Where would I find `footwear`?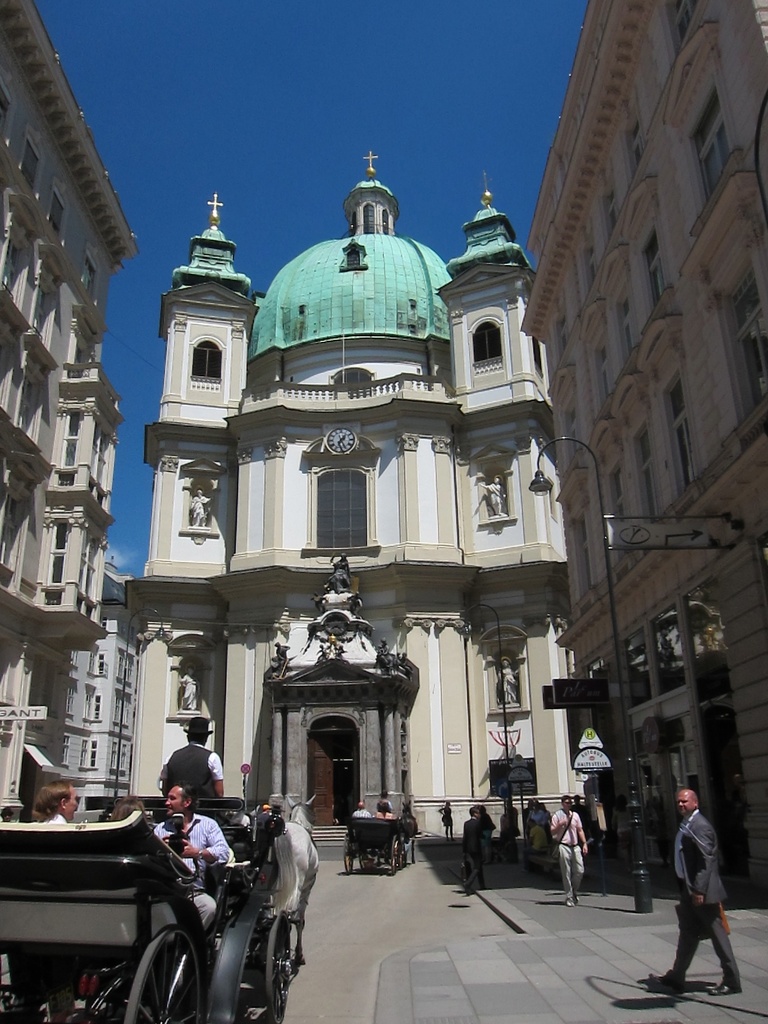
At left=563, top=894, right=577, bottom=908.
